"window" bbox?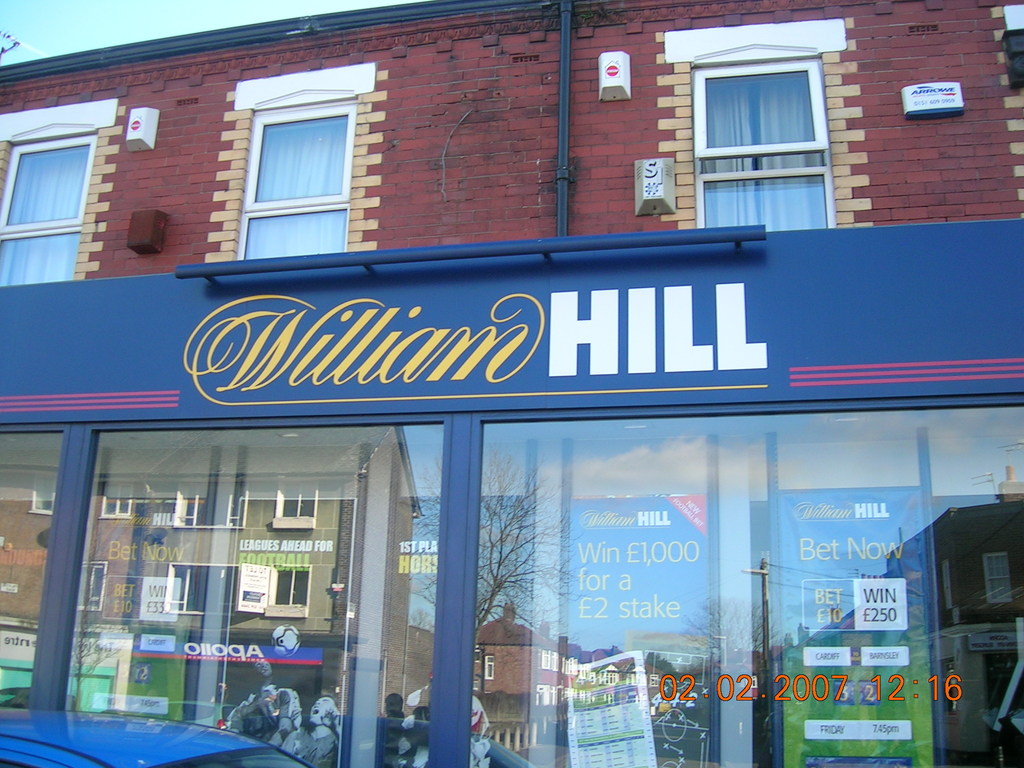
box(657, 15, 874, 223)
